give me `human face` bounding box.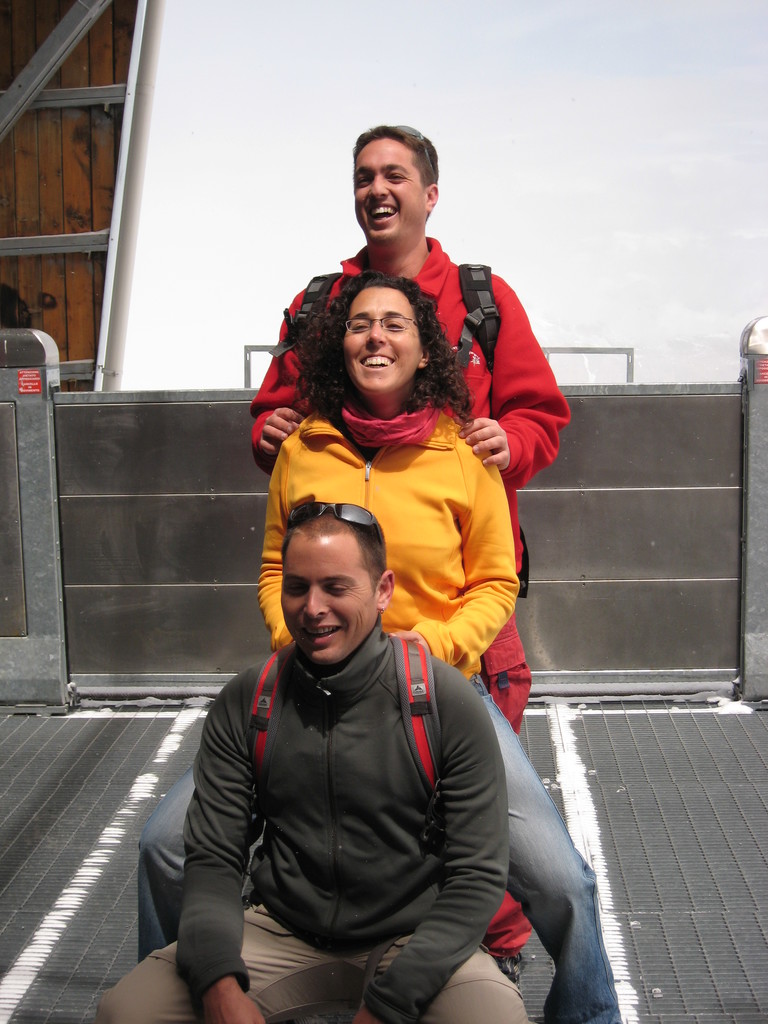
{"left": 278, "top": 525, "right": 376, "bottom": 667}.
